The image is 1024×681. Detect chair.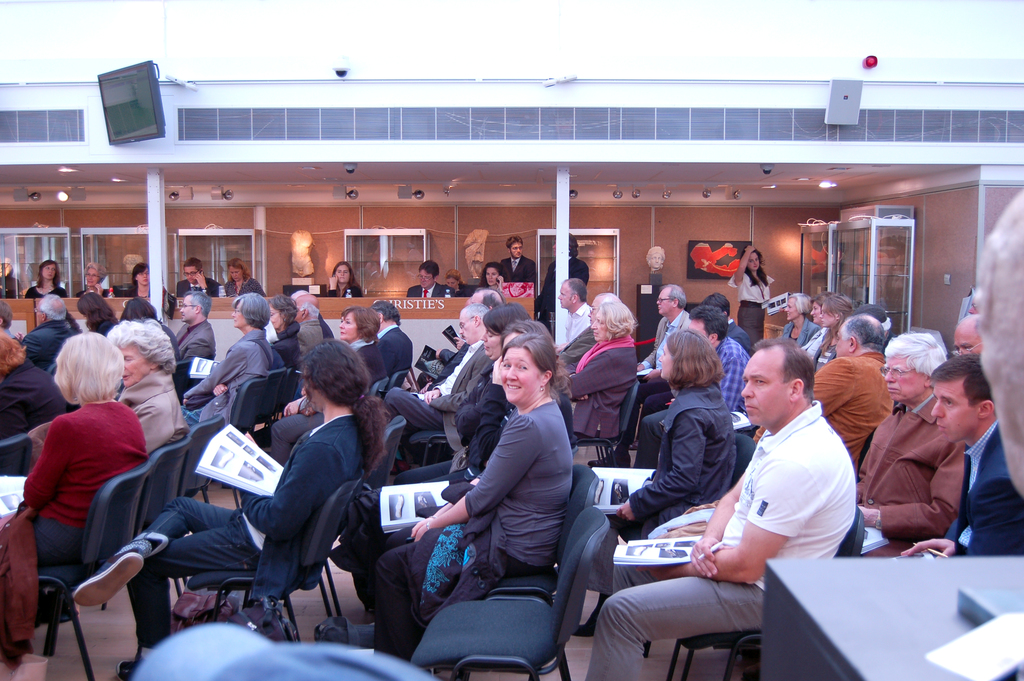
Detection: x1=636, y1=430, x2=753, y2=545.
